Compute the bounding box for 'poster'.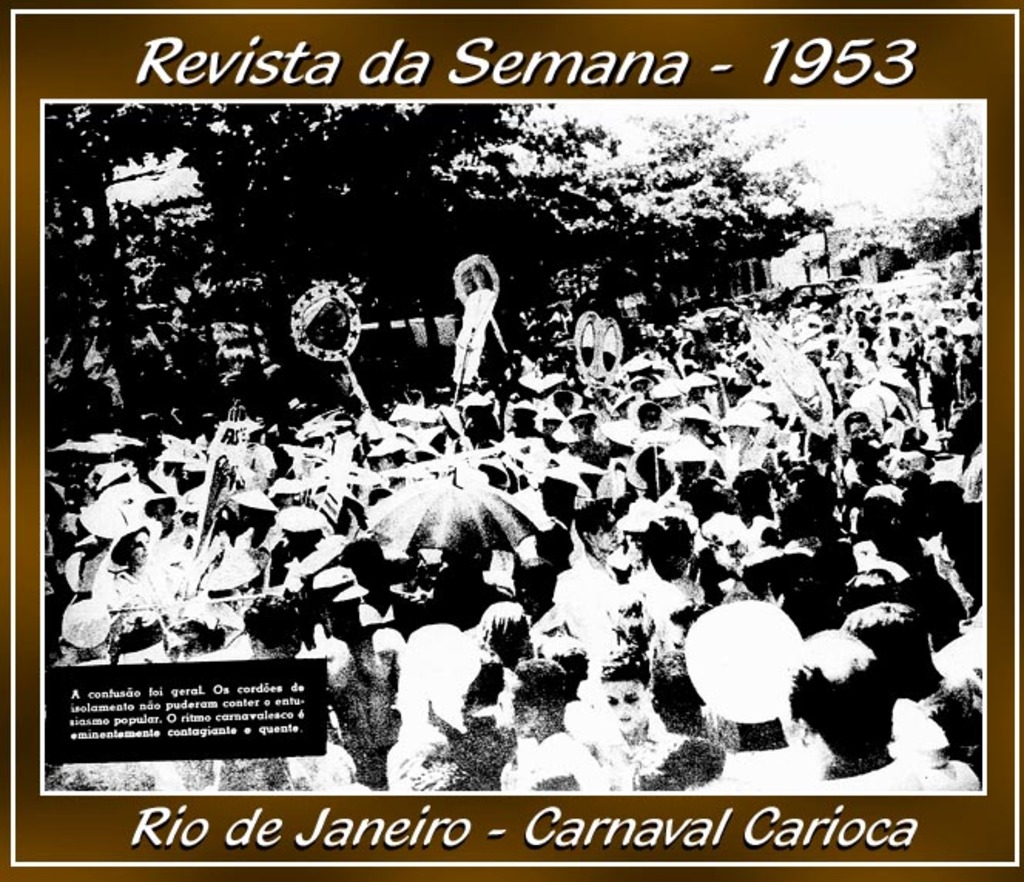
rect(0, 2, 1023, 881).
